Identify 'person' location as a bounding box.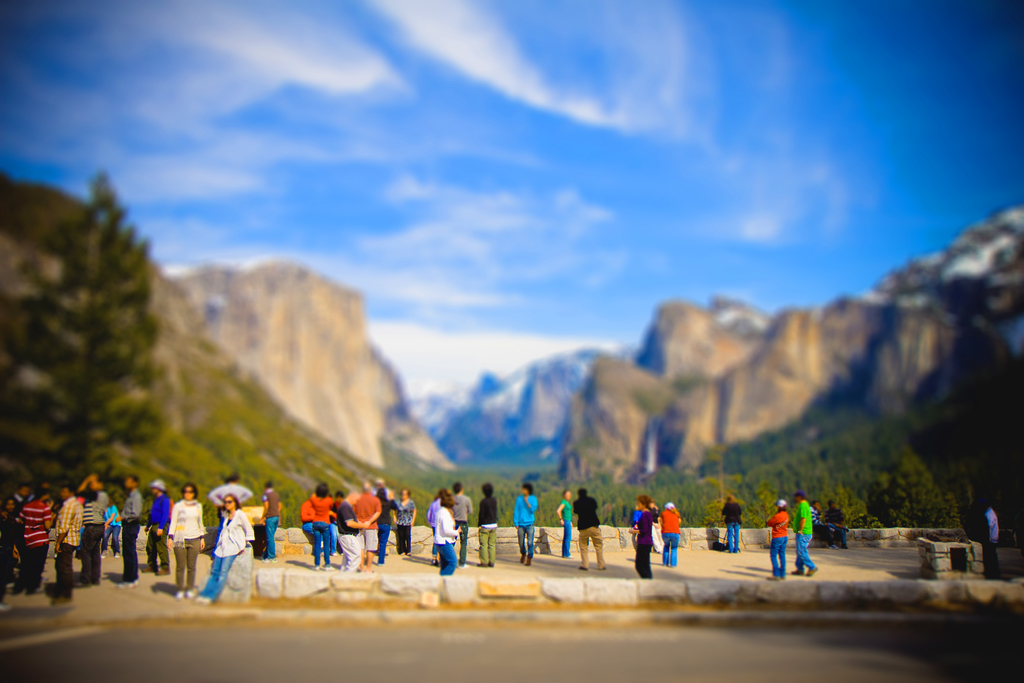
(980,500,1003,579).
